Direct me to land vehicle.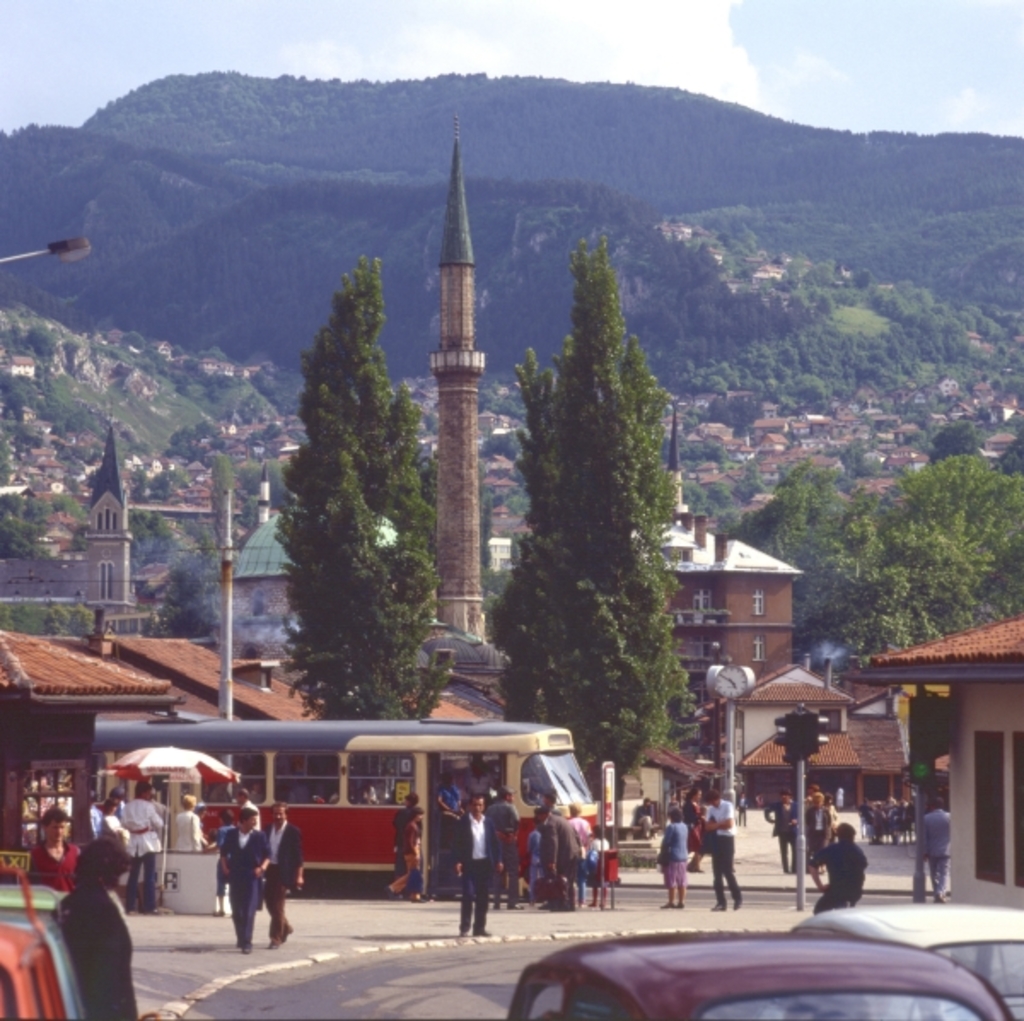
Direction: {"x1": 502, "y1": 927, "x2": 1010, "y2": 1019}.
